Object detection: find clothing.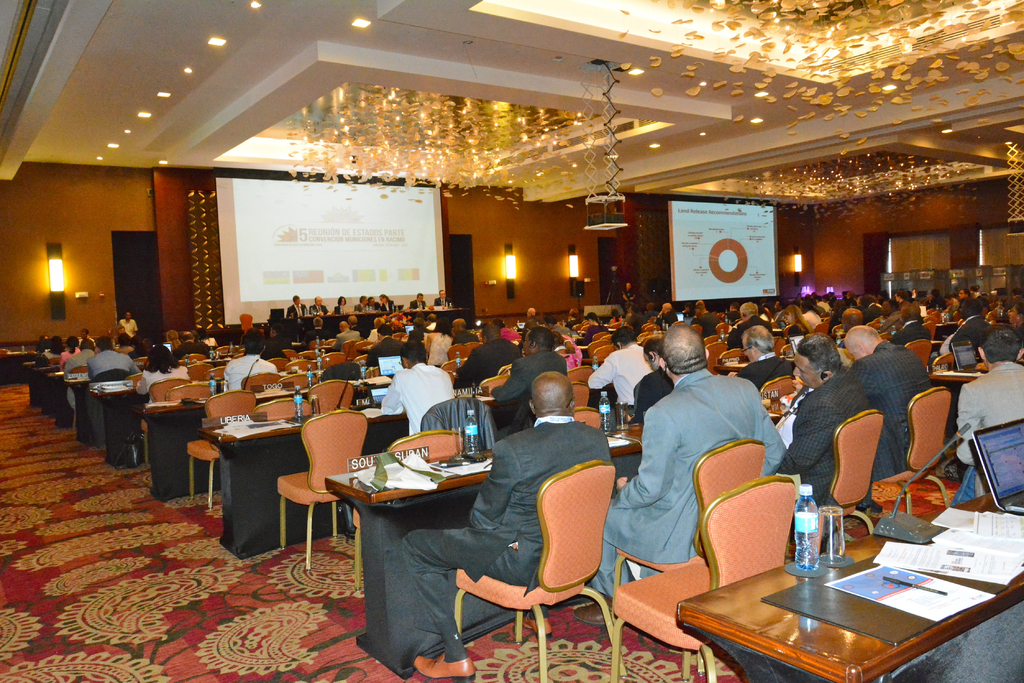
rect(586, 343, 655, 408).
